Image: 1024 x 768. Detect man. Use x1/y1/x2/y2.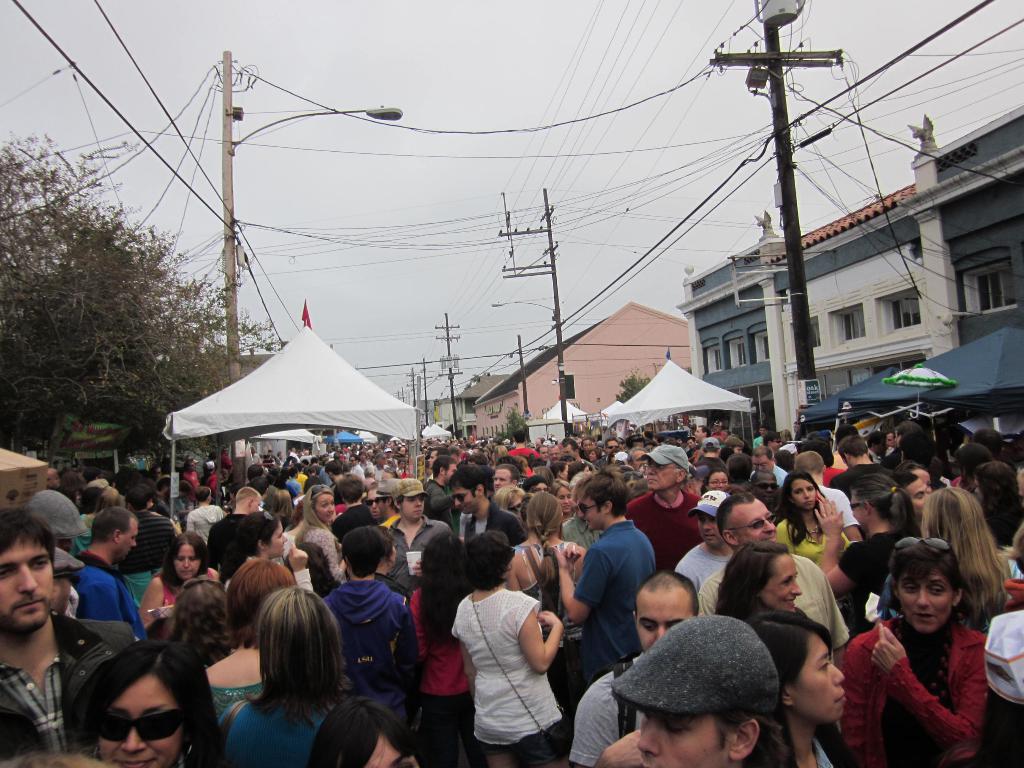
252/450/278/467.
